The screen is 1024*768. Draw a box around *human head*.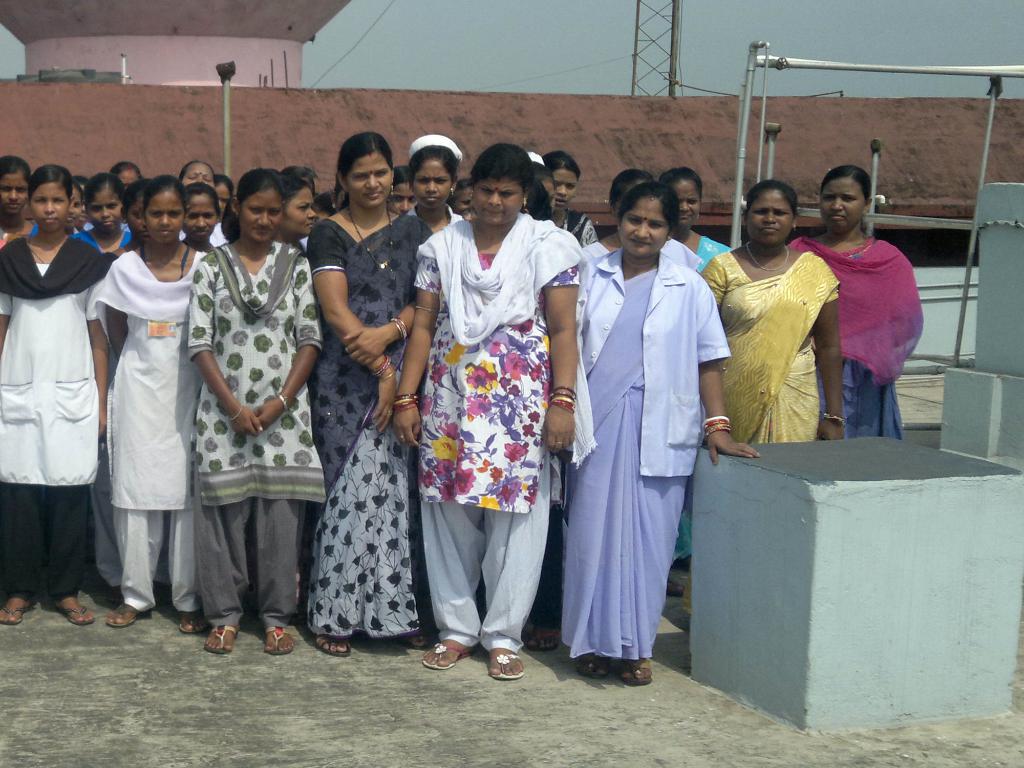
182,162,214,188.
